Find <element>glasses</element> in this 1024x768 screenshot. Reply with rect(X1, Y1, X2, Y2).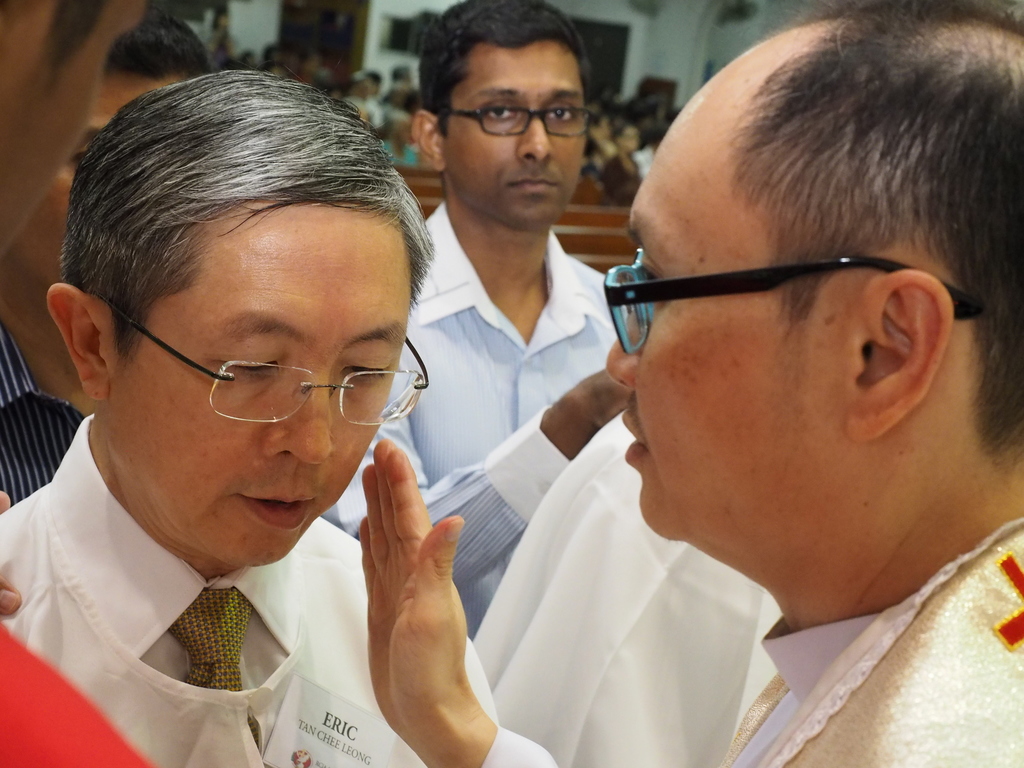
rect(598, 249, 984, 363).
